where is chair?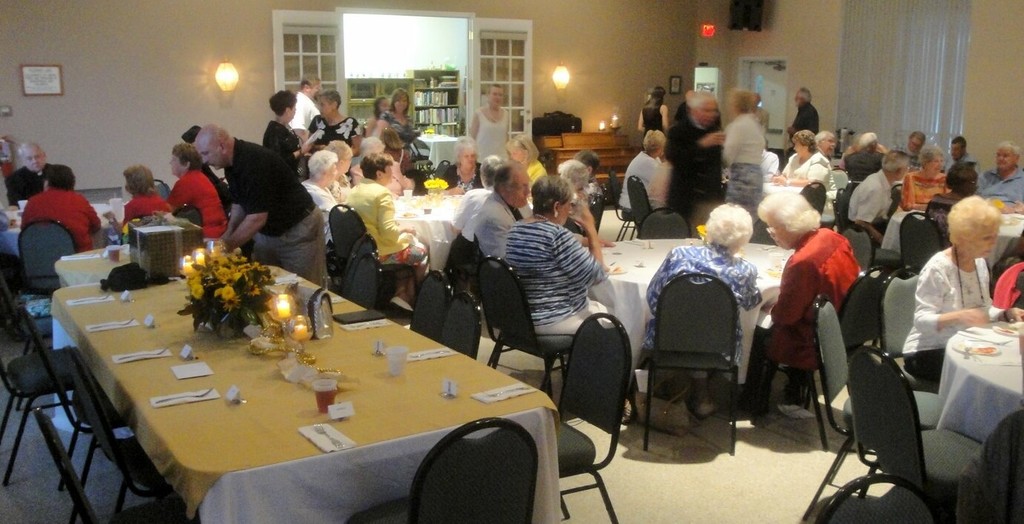
x1=626, y1=174, x2=653, y2=235.
